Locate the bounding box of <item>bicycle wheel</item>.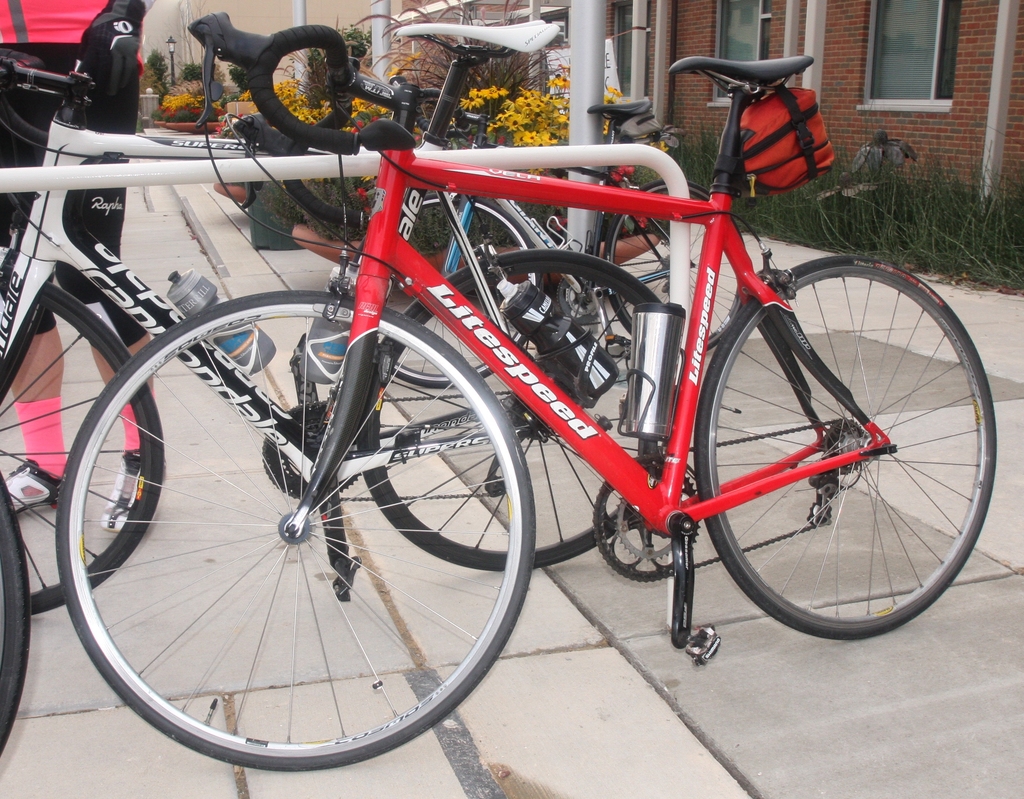
Bounding box: <bbox>358, 248, 674, 569</bbox>.
